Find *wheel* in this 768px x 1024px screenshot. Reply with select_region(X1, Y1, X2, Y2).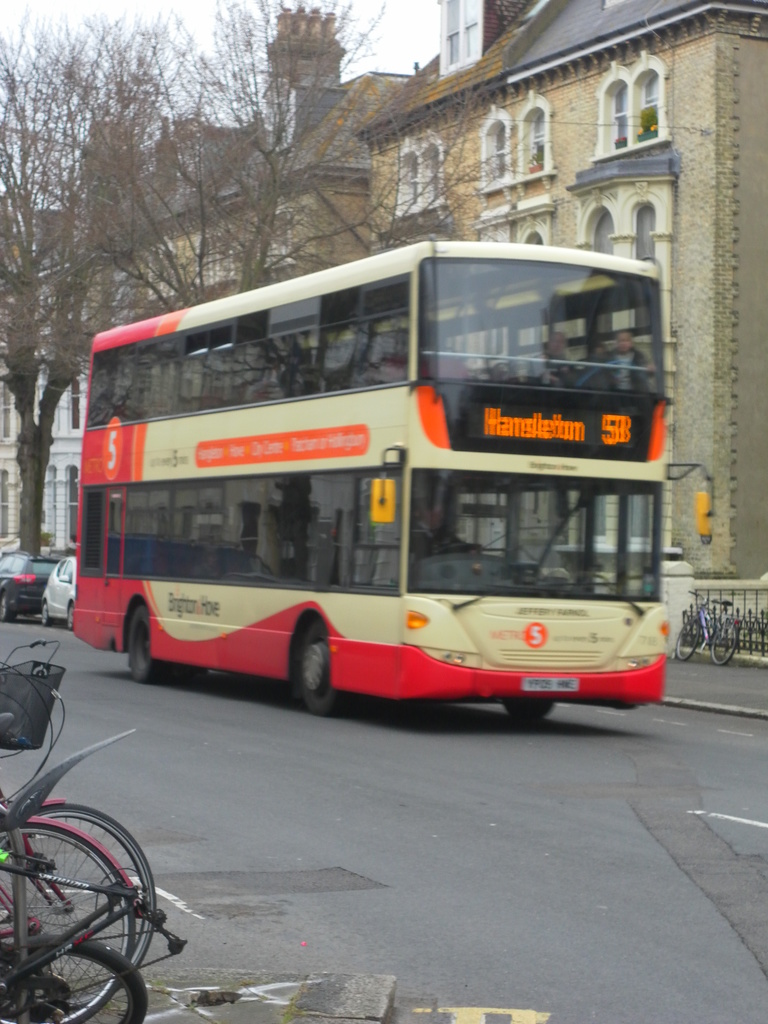
select_region(23, 803, 166, 977).
